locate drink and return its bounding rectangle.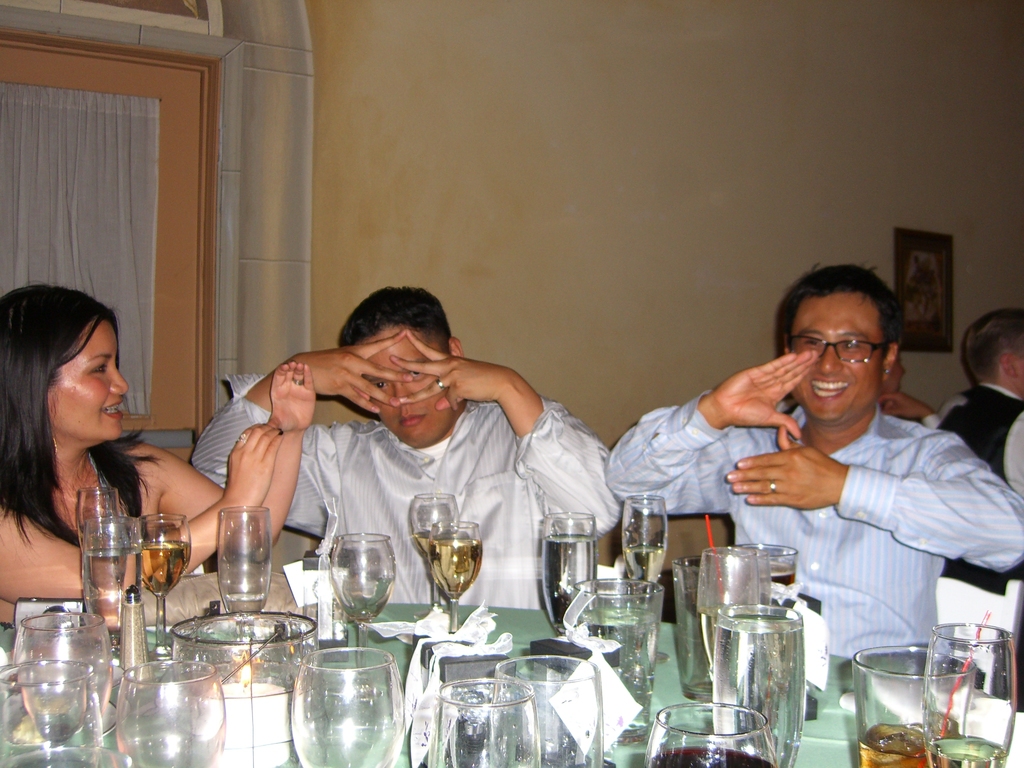
bbox=(928, 732, 1006, 767).
